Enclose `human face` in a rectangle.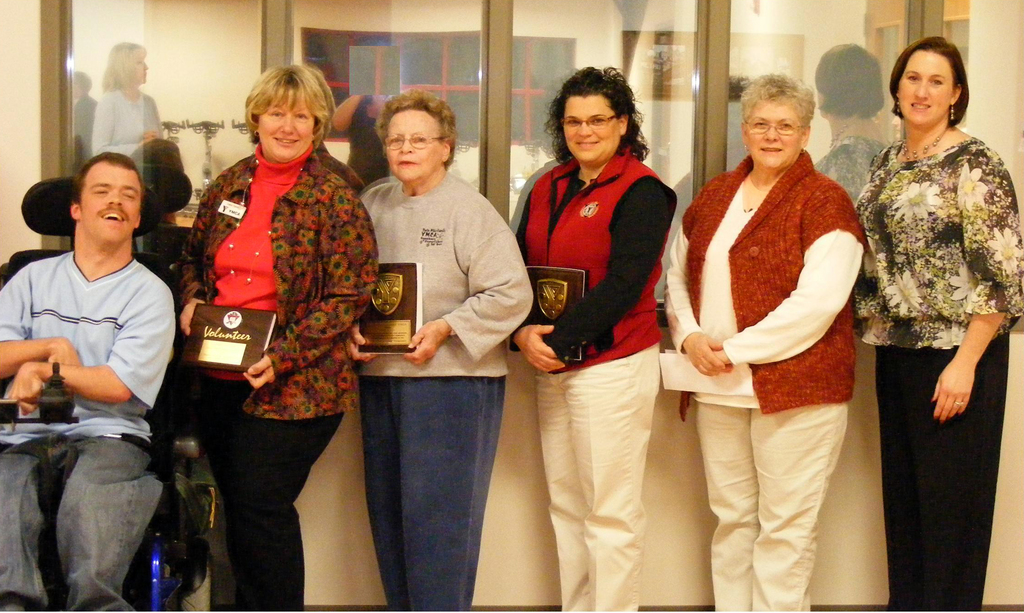
crop(76, 156, 140, 243).
